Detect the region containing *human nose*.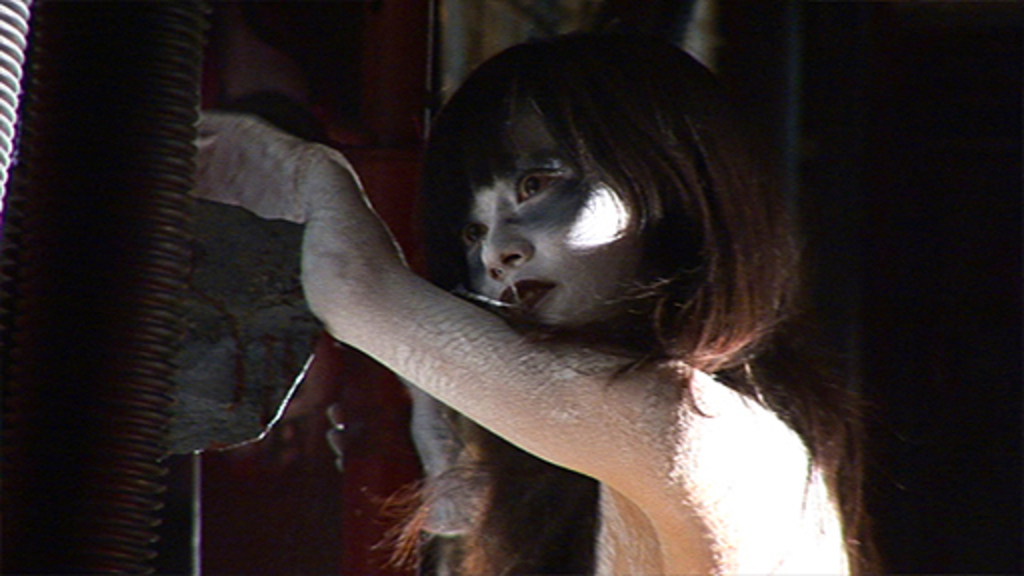
478,200,534,282.
